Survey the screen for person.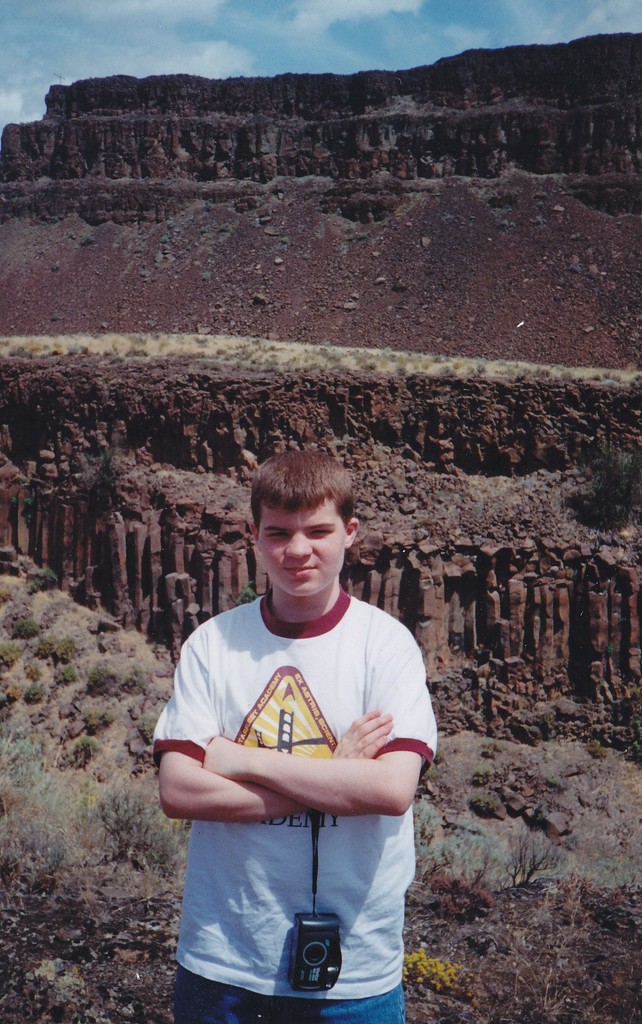
Survey found: [x1=146, y1=445, x2=442, y2=1023].
